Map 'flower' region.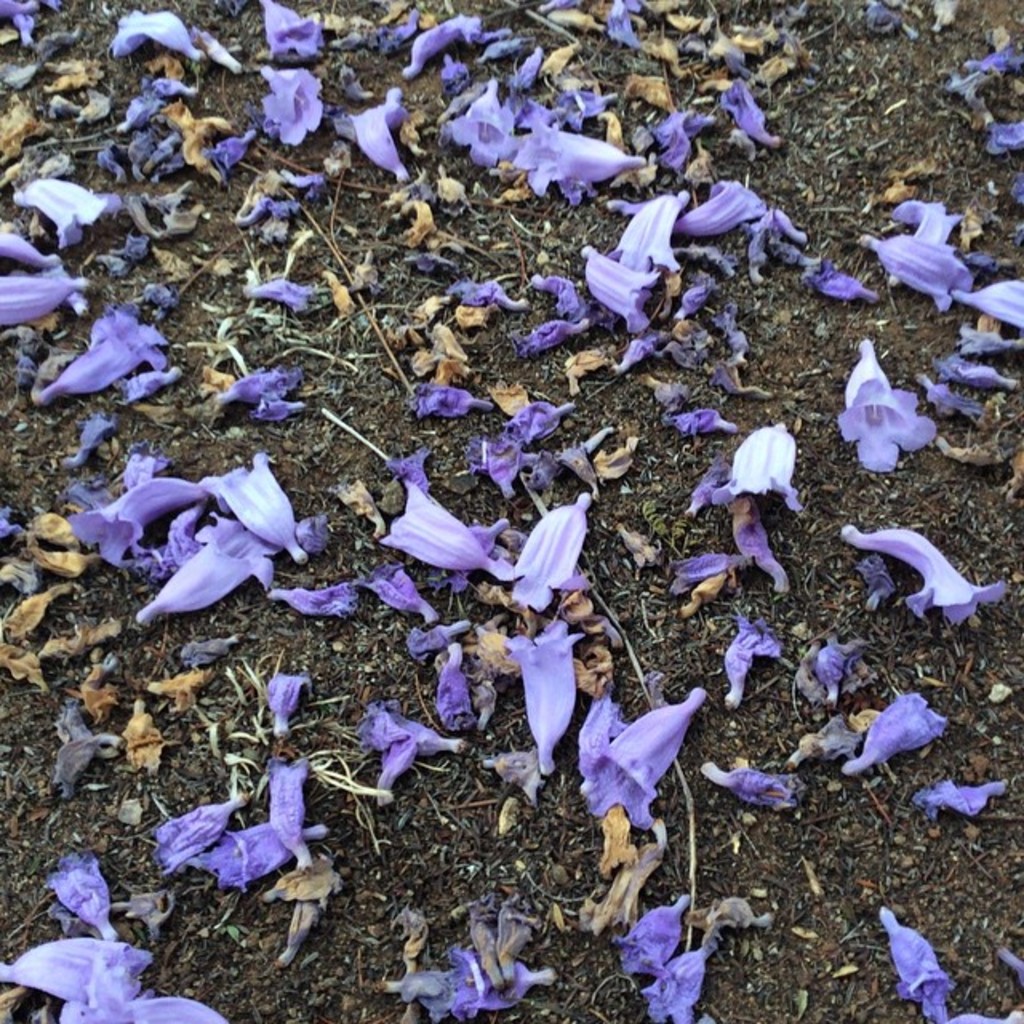
Mapped to [678,179,766,238].
